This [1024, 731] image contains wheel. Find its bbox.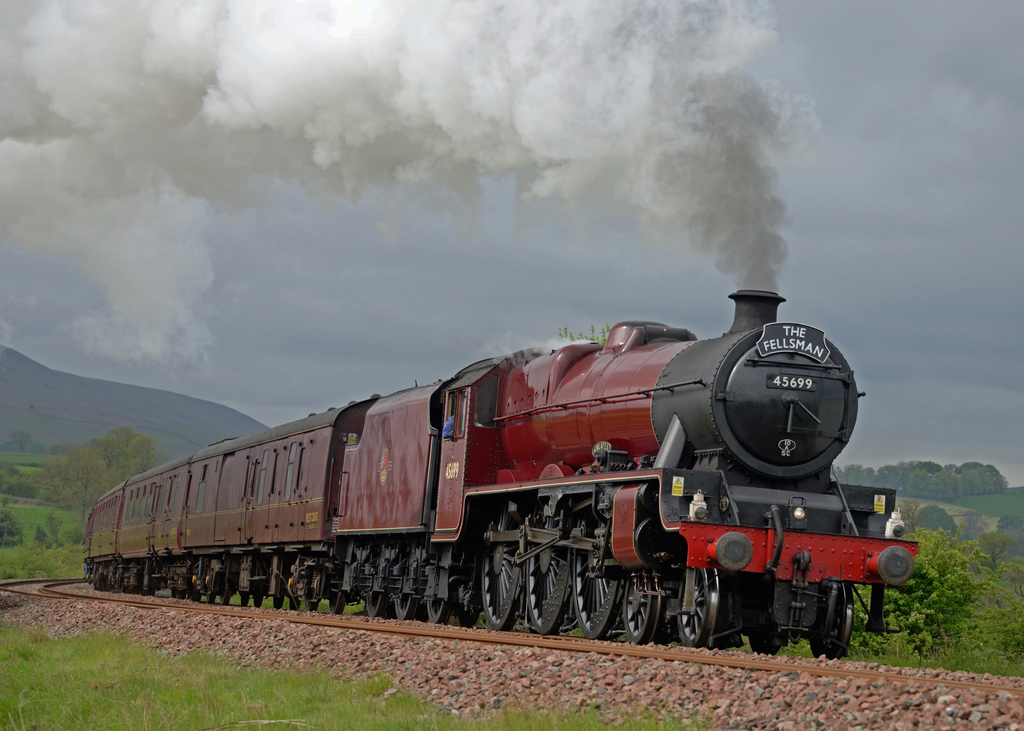
[362, 590, 383, 617].
